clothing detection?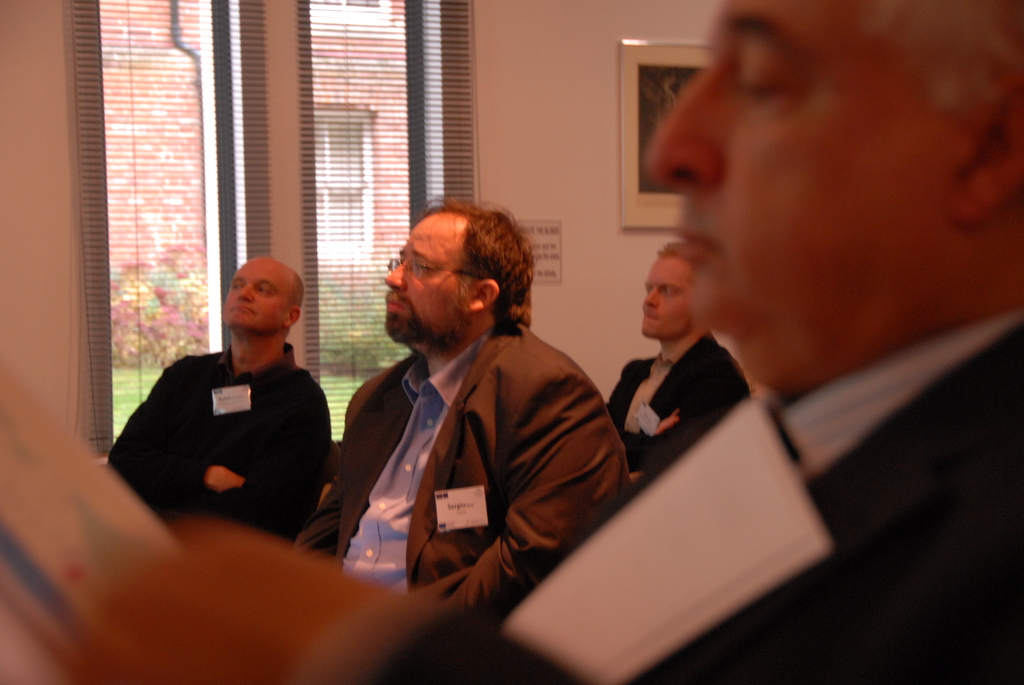
bbox=(594, 304, 754, 494)
